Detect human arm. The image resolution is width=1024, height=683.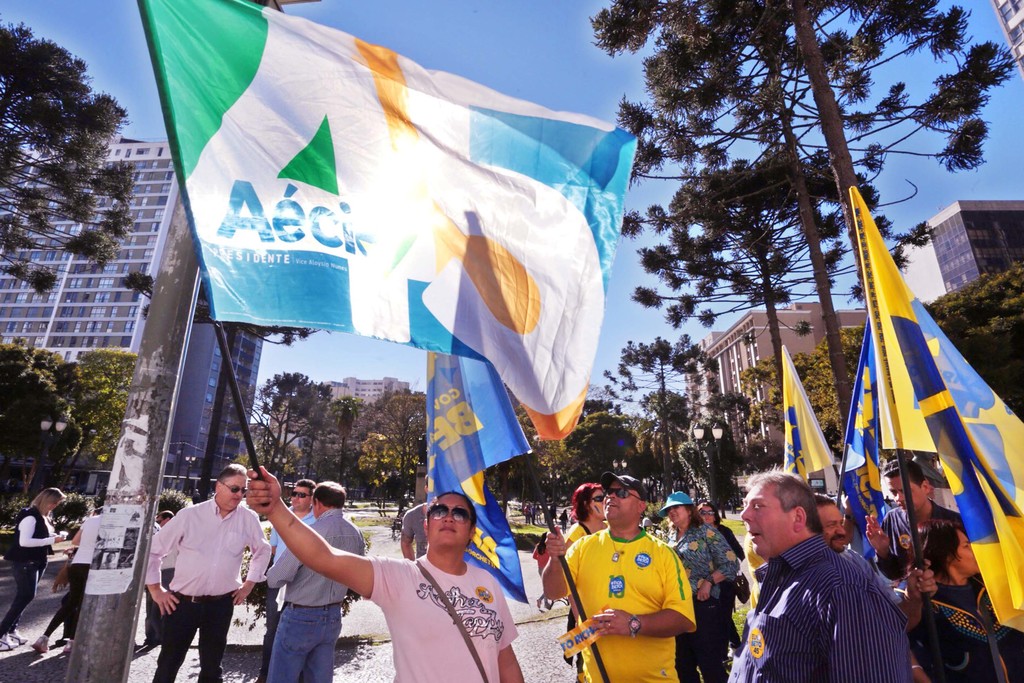
locate(20, 511, 73, 546).
